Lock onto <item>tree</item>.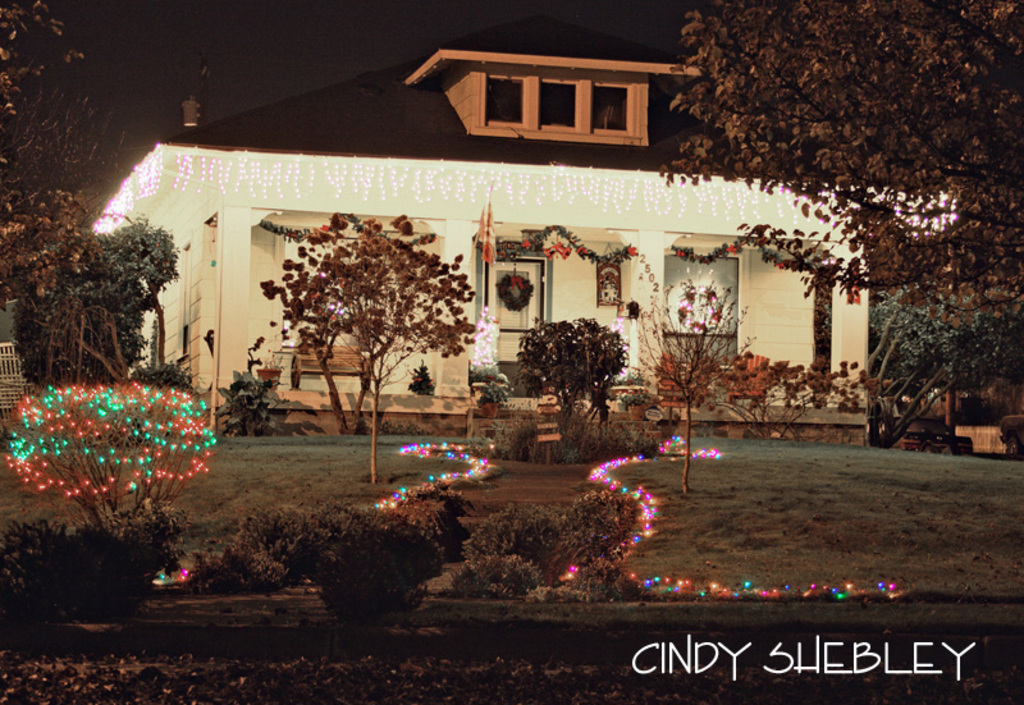
Locked: 10/209/177/398.
